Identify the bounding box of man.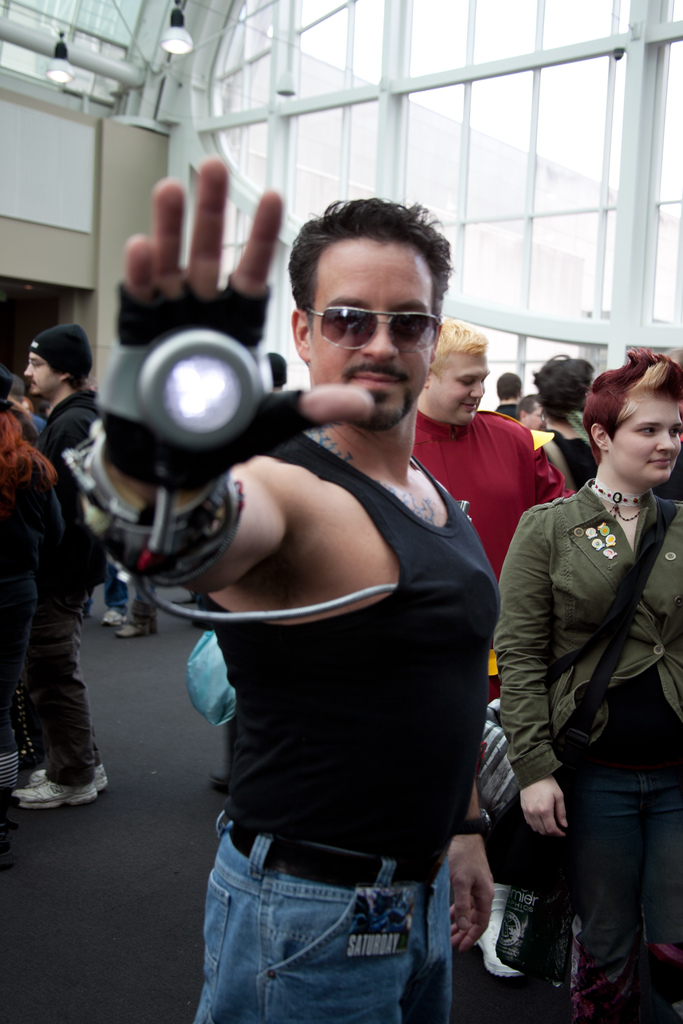
{"x1": 492, "y1": 372, "x2": 527, "y2": 421}.
